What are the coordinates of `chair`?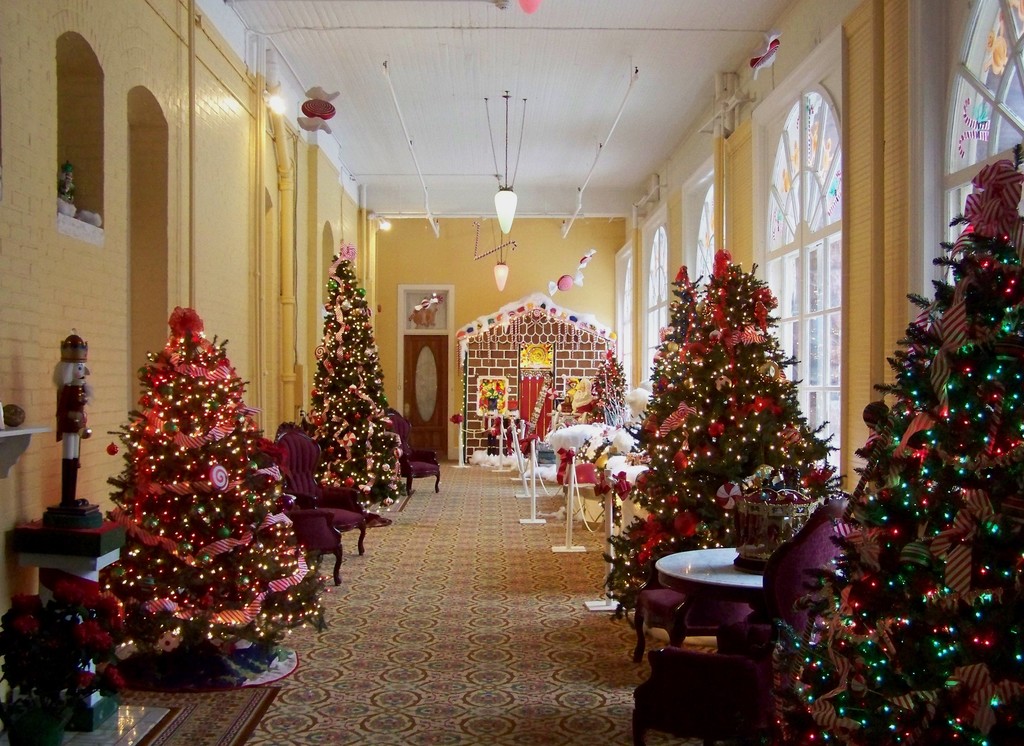
[628, 494, 849, 742].
